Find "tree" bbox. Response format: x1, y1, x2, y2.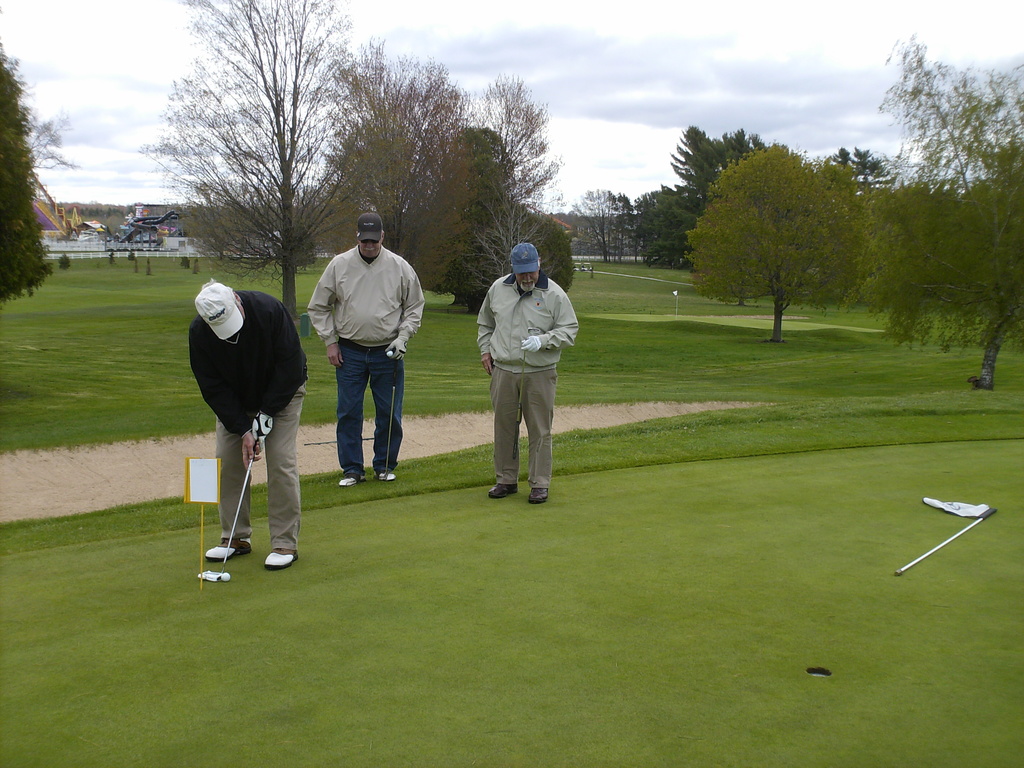
126, 252, 131, 254.
